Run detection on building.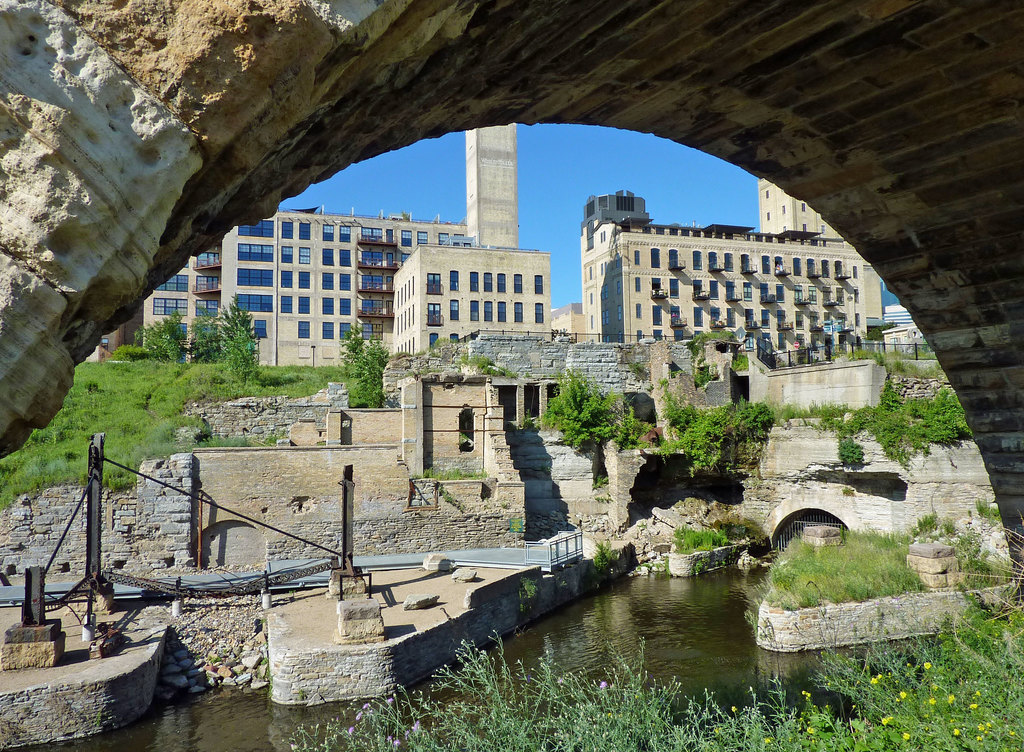
Result: pyautogui.locateOnScreen(553, 177, 883, 370).
